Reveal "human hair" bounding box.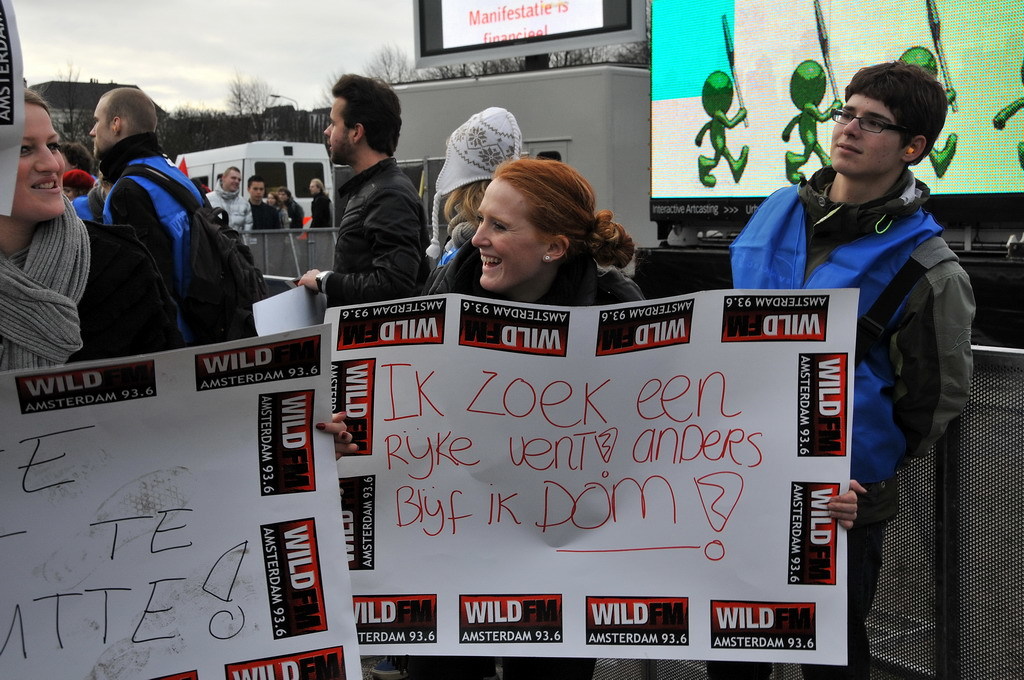
Revealed: [x1=19, y1=84, x2=51, y2=107].
